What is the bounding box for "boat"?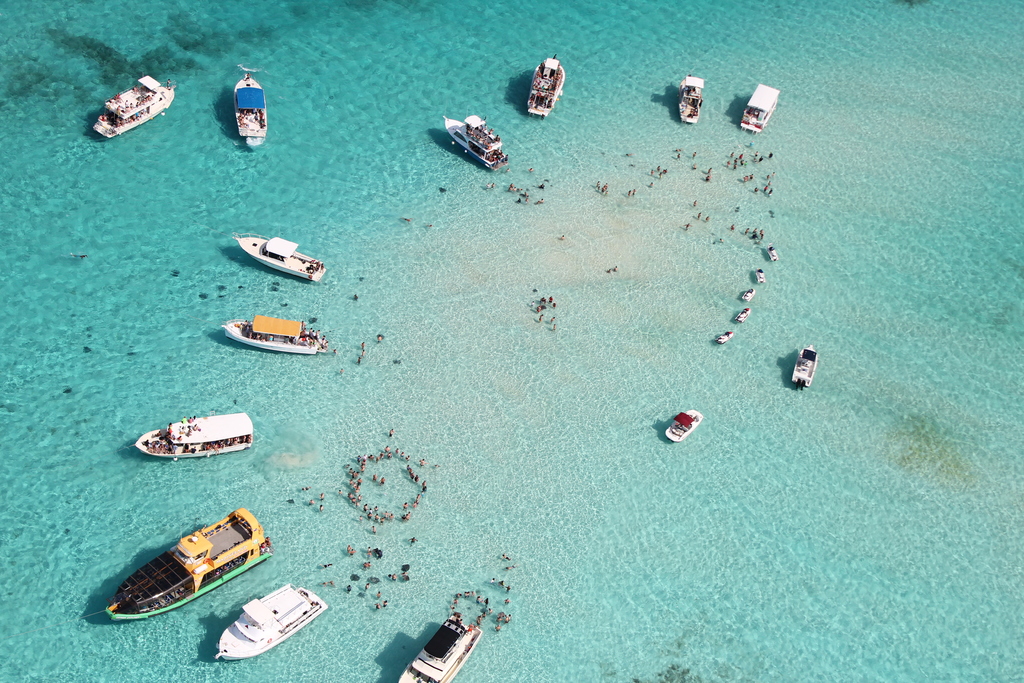
bbox=(439, 110, 510, 174).
